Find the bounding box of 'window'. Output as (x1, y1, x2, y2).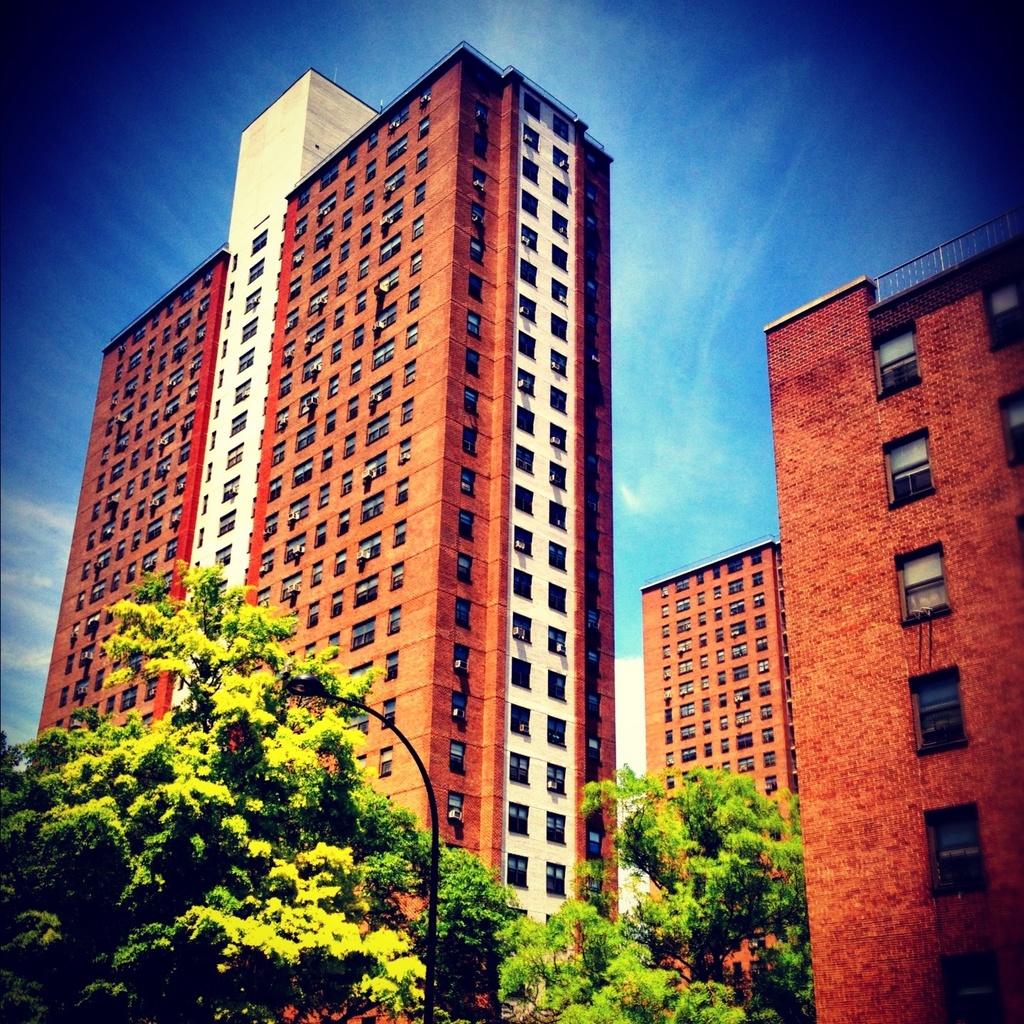
(209, 431, 216, 449).
